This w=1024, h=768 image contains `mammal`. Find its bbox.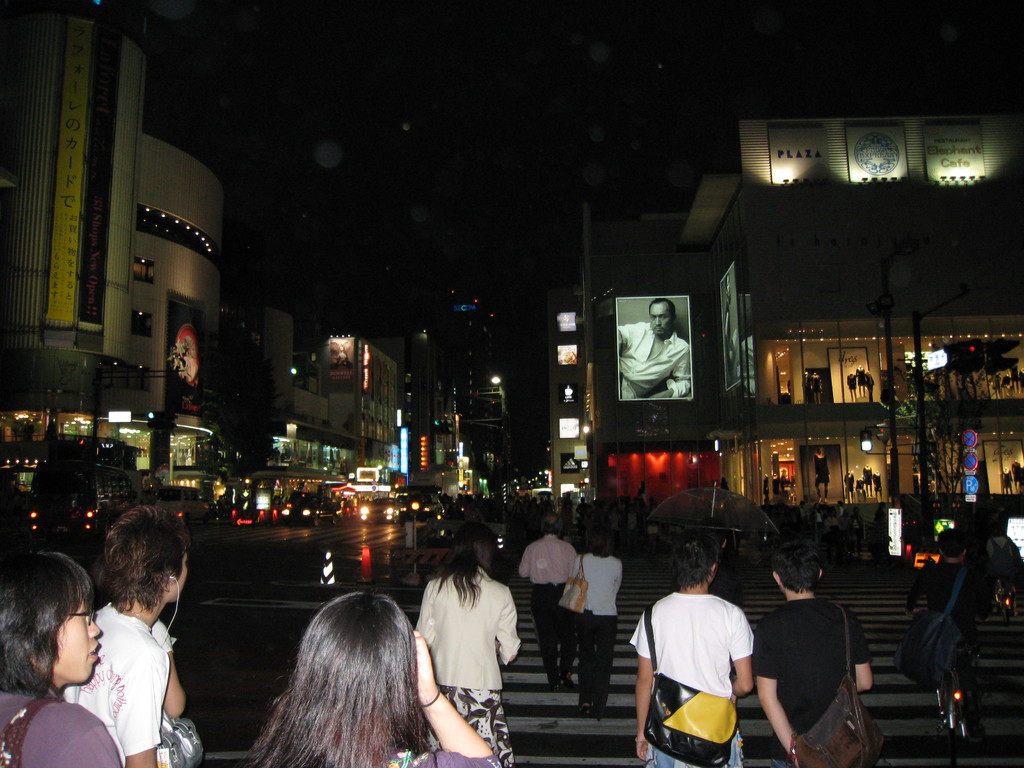
BBox(908, 520, 1000, 739).
